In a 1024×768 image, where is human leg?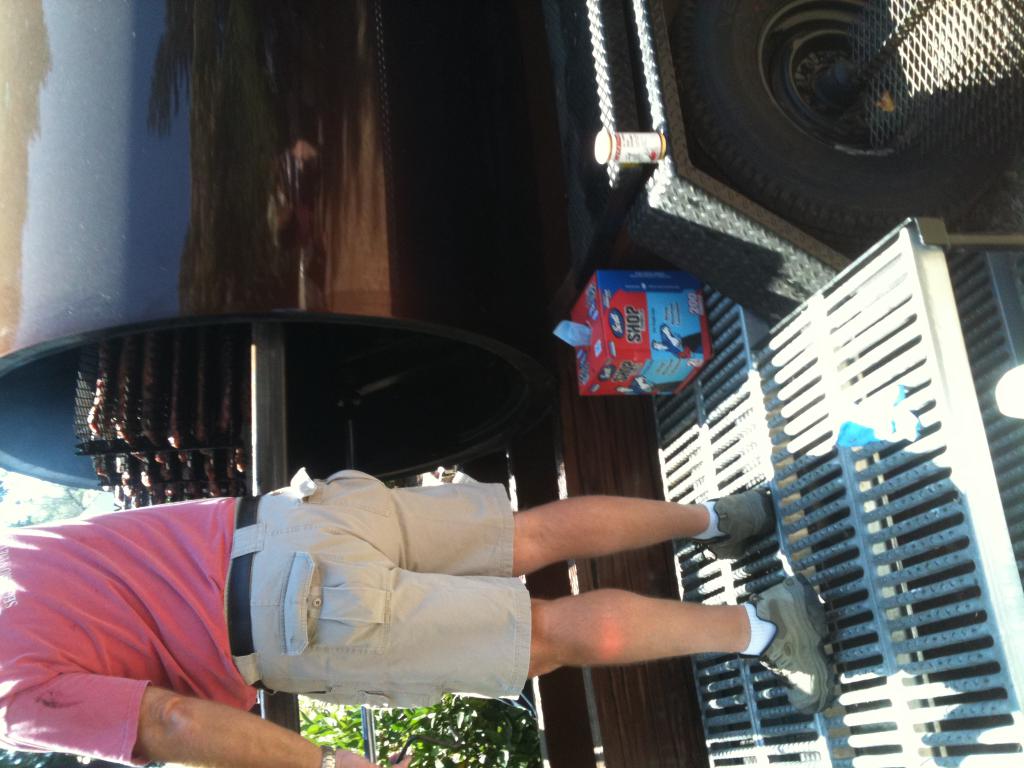
[231,465,772,580].
